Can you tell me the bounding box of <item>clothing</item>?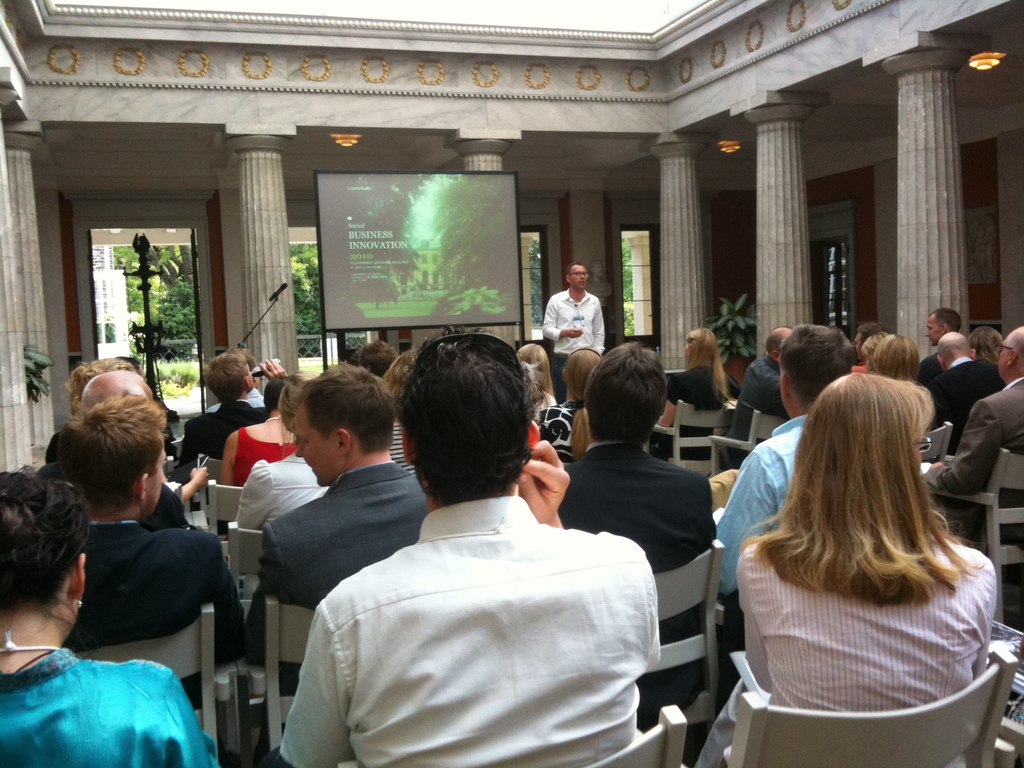
65:511:248:719.
